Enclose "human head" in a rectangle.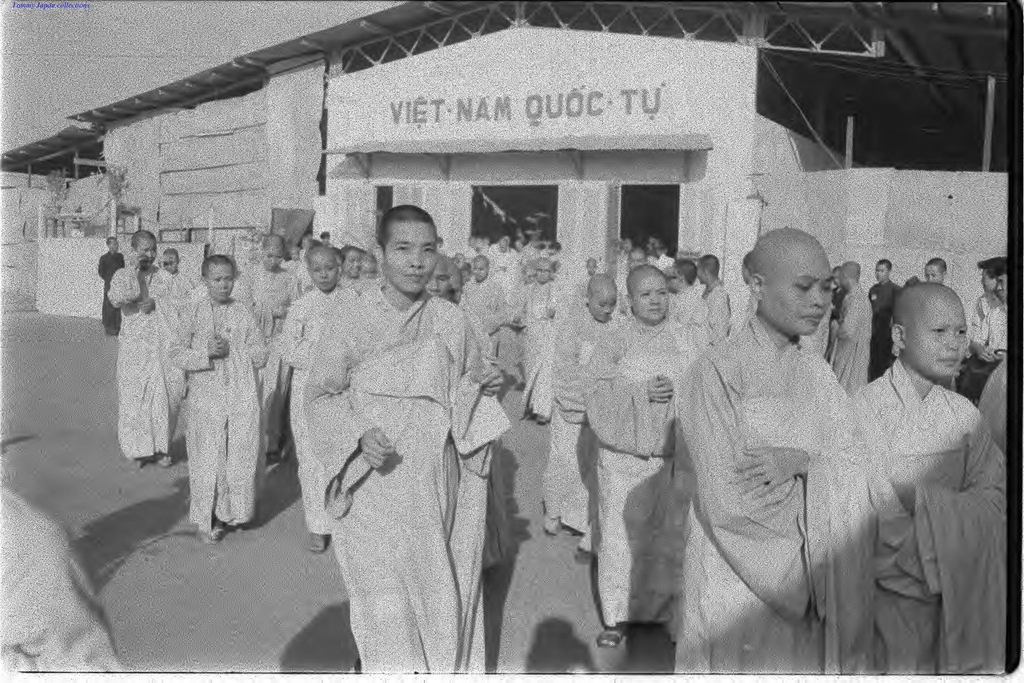
(289,247,301,261).
